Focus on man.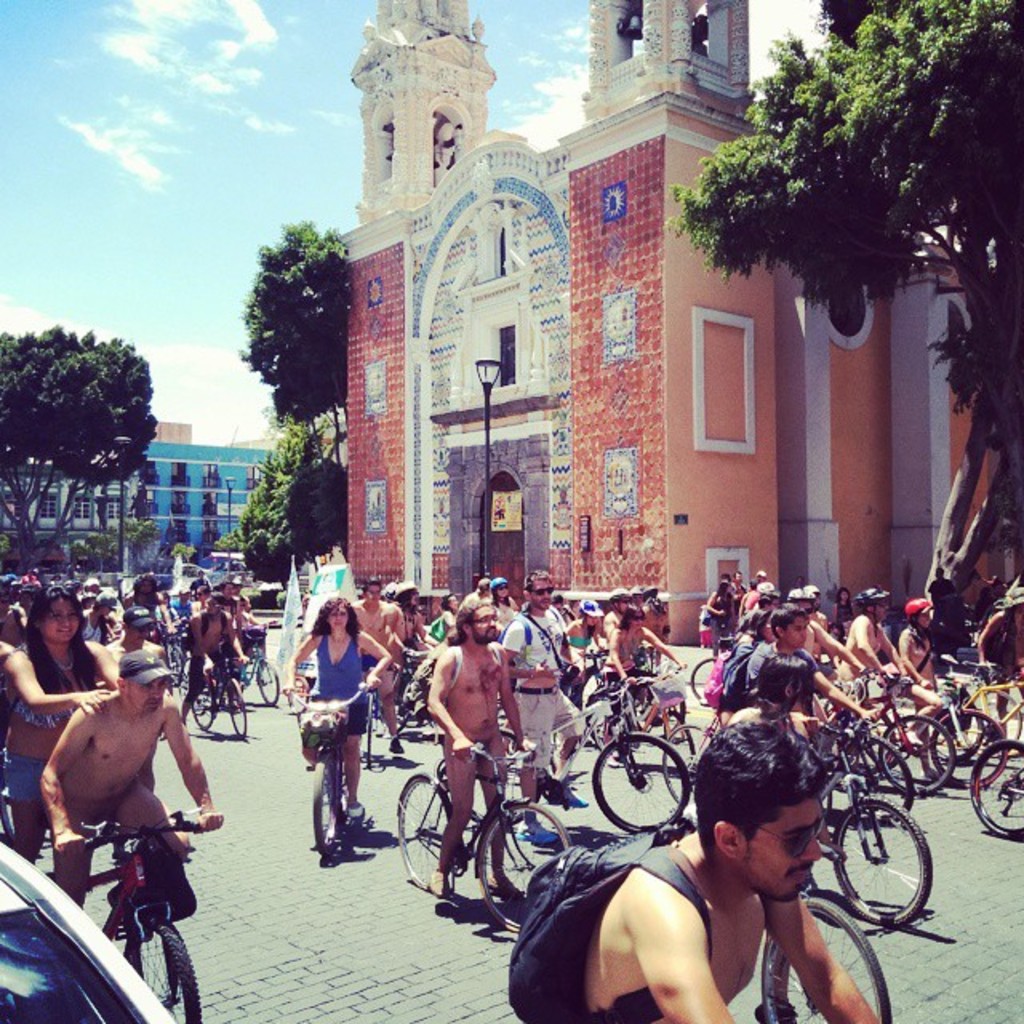
Focused at crop(421, 594, 528, 899).
